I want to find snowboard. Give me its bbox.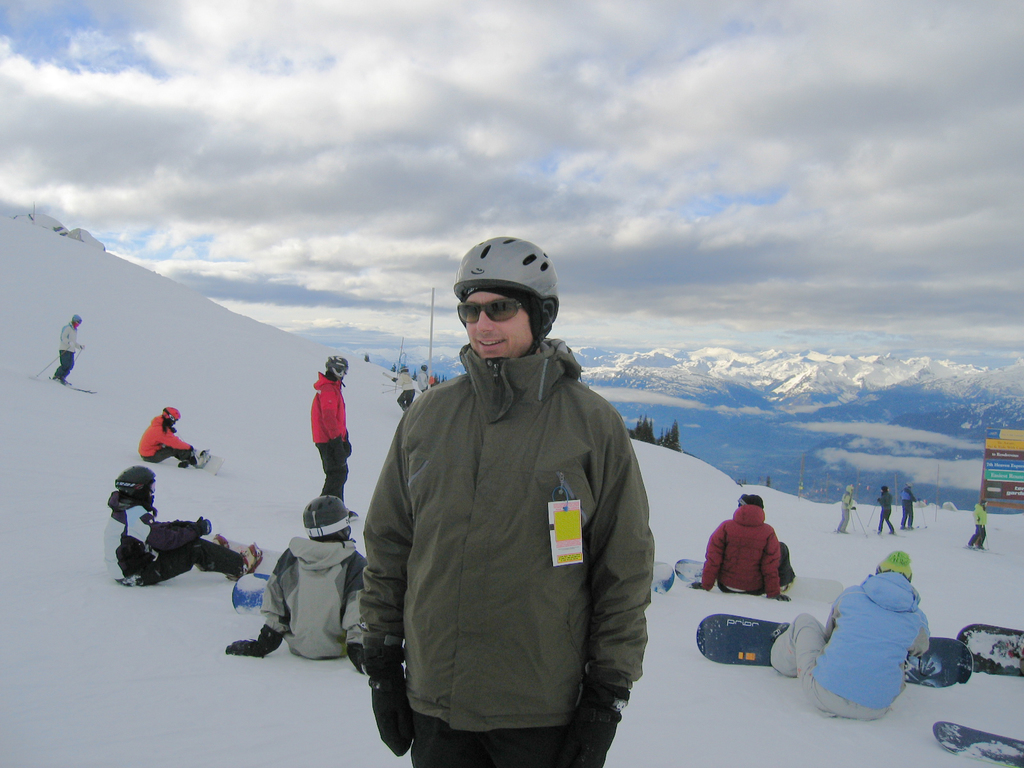
695,614,973,688.
